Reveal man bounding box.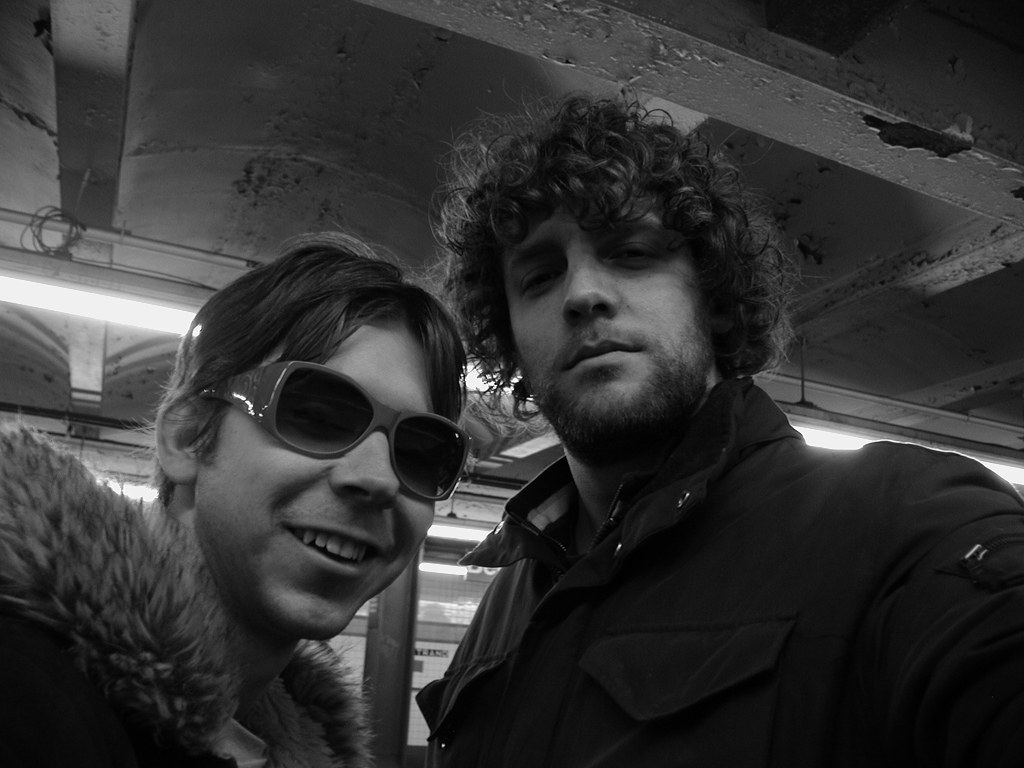
Revealed: (x1=400, y1=74, x2=1023, y2=767).
